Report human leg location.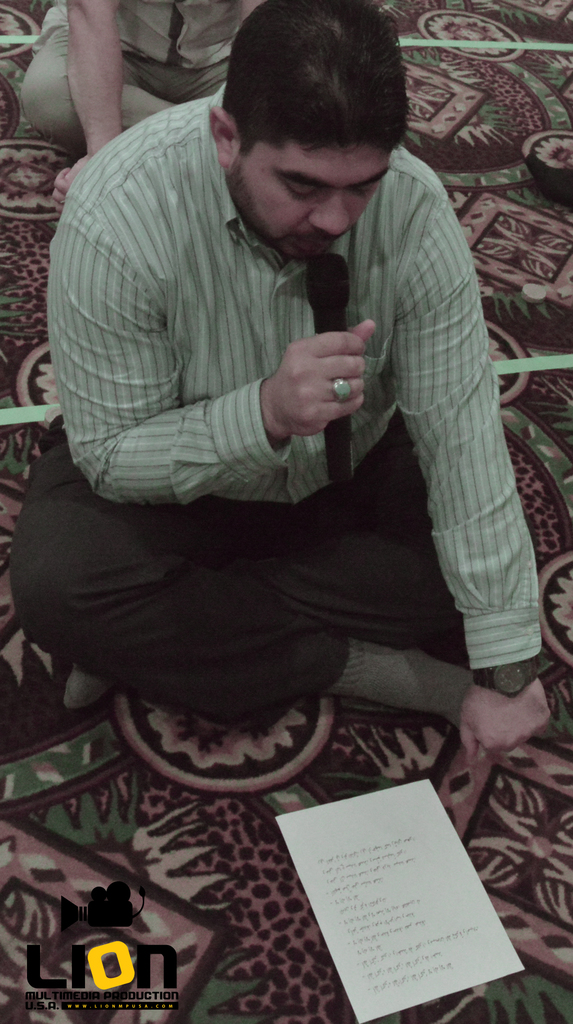
Report: (8, 436, 476, 732).
